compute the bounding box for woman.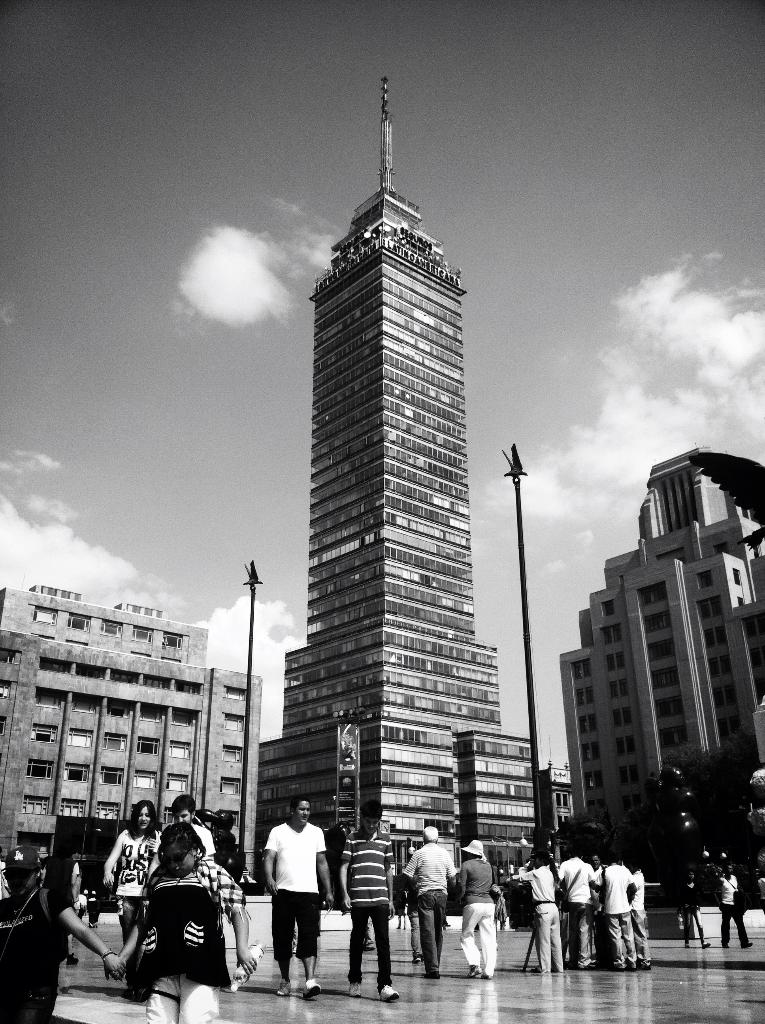
bbox=(678, 862, 713, 950).
